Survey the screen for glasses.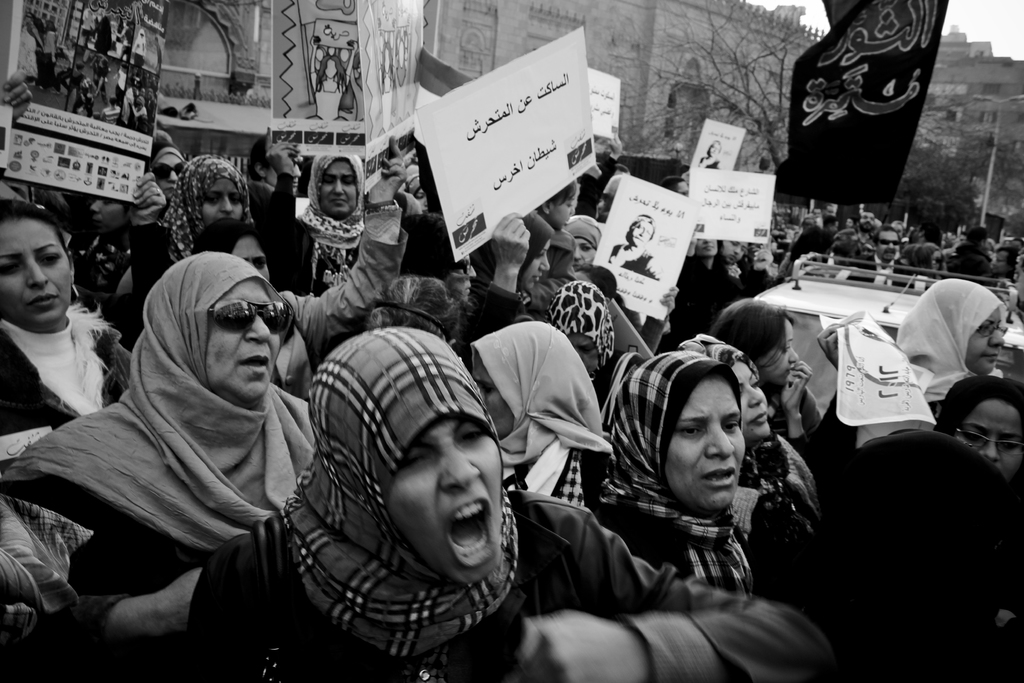
Survey found: <bbox>174, 298, 289, 342</bbox>.
